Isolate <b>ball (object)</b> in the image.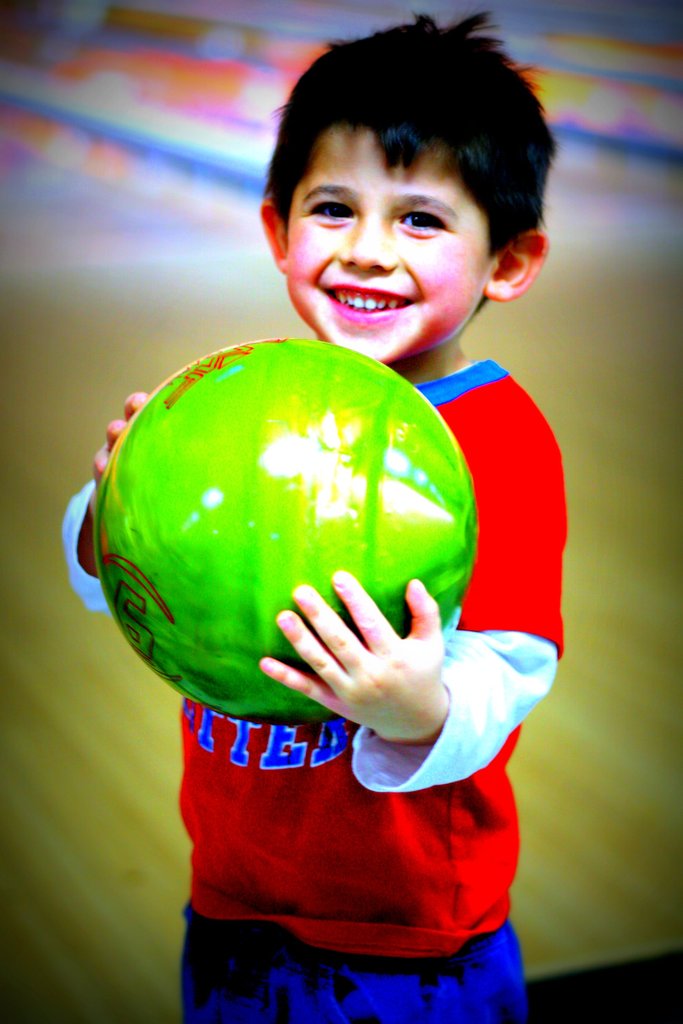
Isolated region: 93 333 476 731.
